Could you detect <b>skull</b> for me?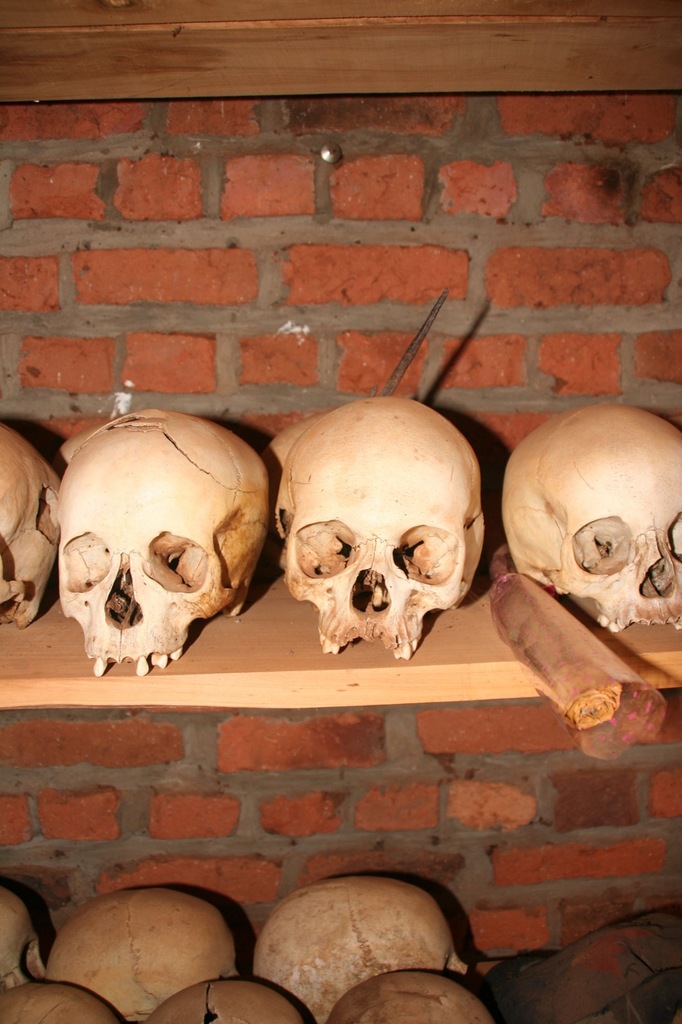
Detection result: l=0, t=412, r=59, b=633.
